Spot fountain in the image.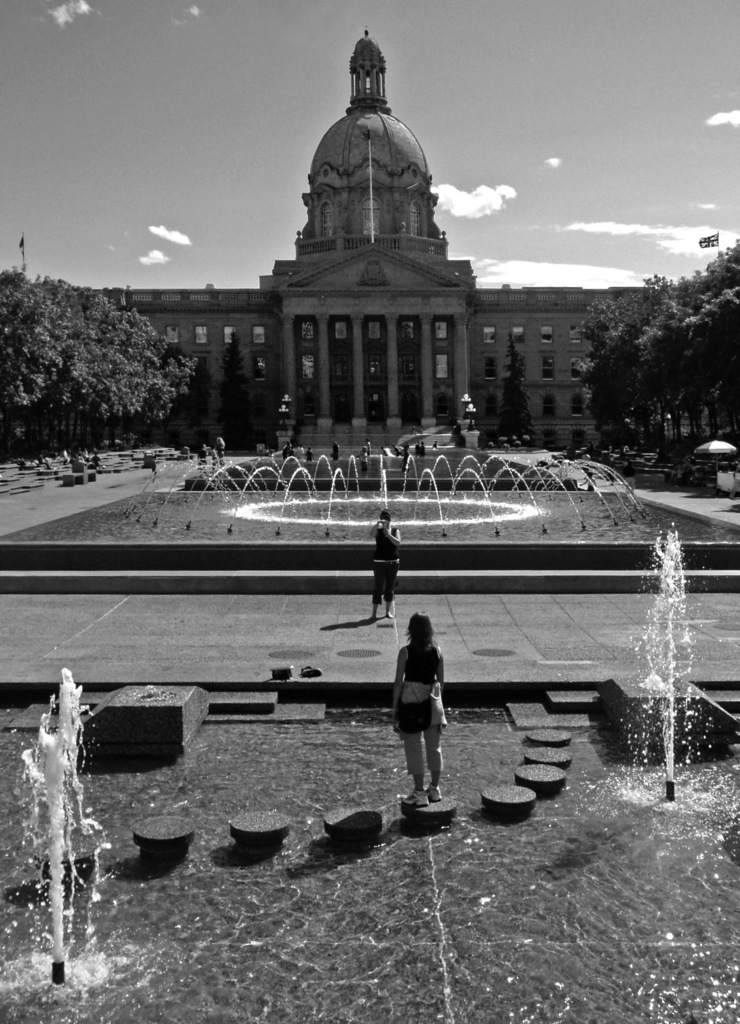
fountain found at [1,664,112,993].
